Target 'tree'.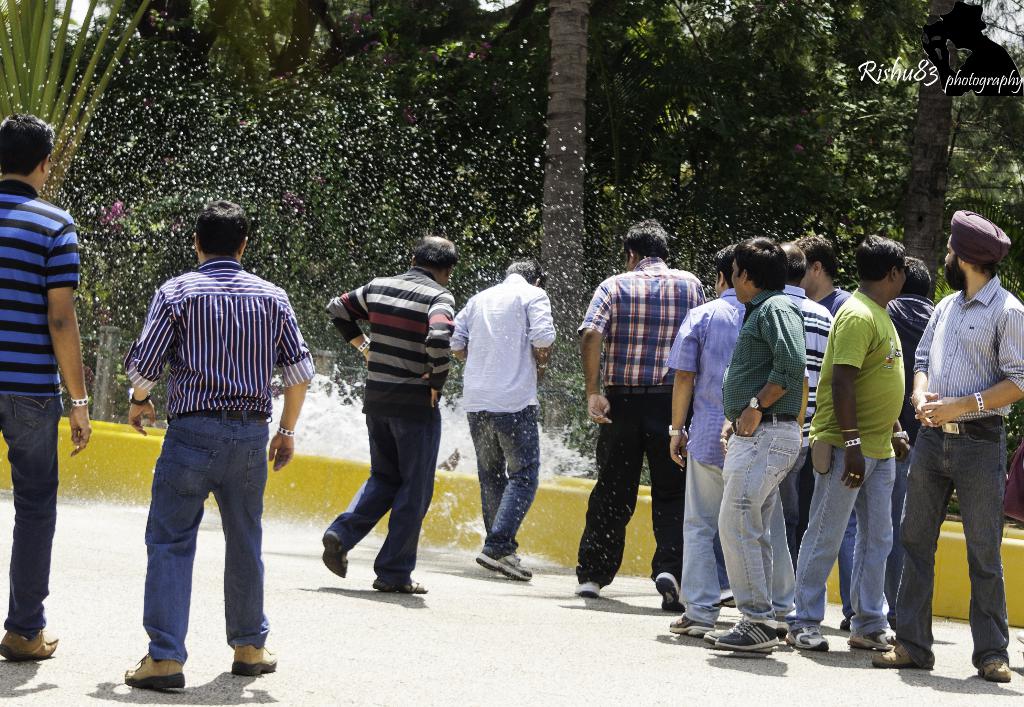
Target region: [908,3,958,298].
